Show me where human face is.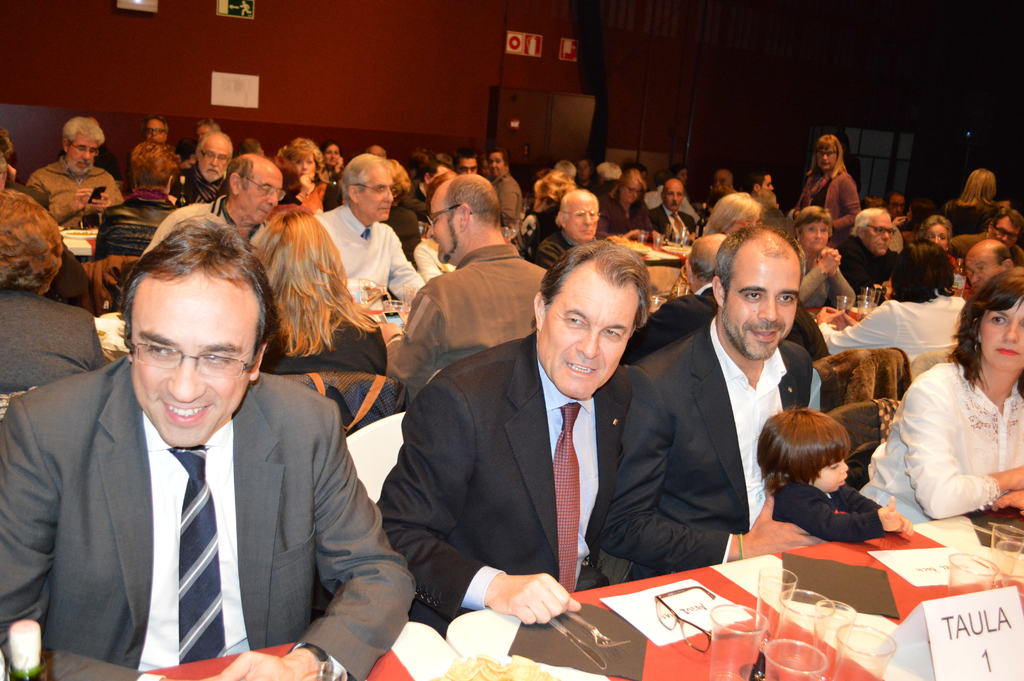
human face is at detection(621, 179, 641, 204).
